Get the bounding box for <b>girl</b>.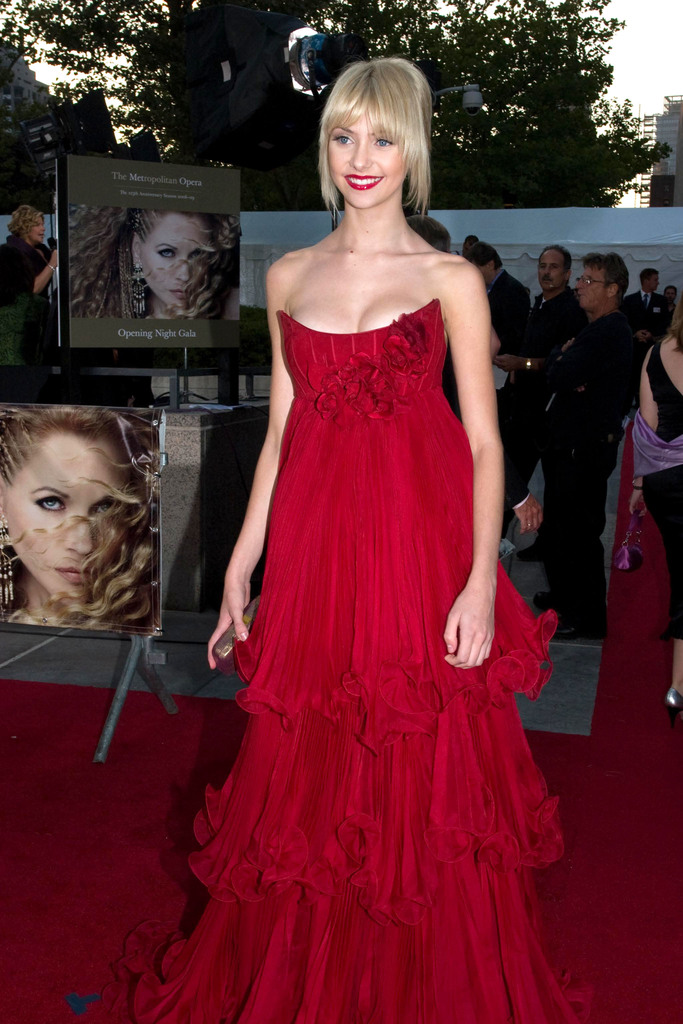
left=0, top=407, right=162, bottom=625.
